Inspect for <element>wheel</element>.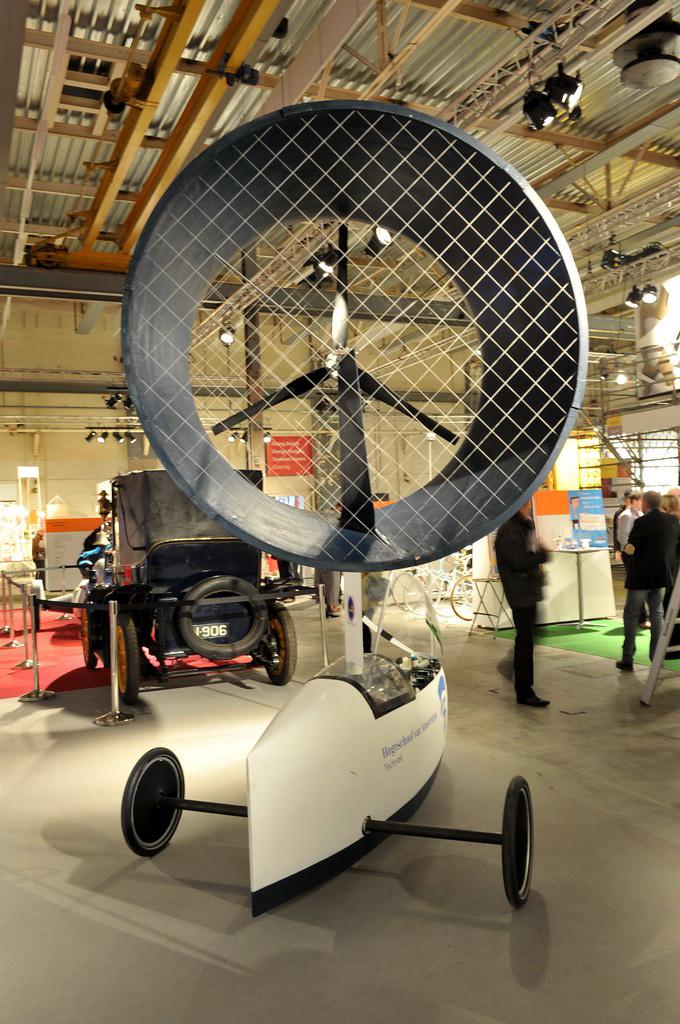
Inspection: 173 572 274 658.
